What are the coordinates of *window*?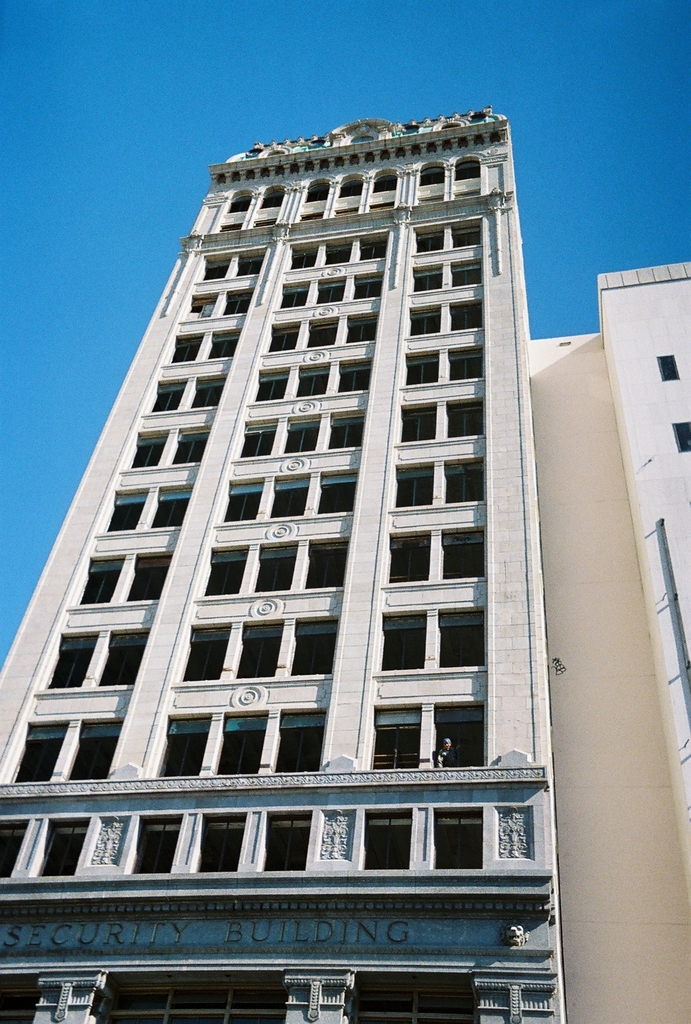
389,534,429,581.
